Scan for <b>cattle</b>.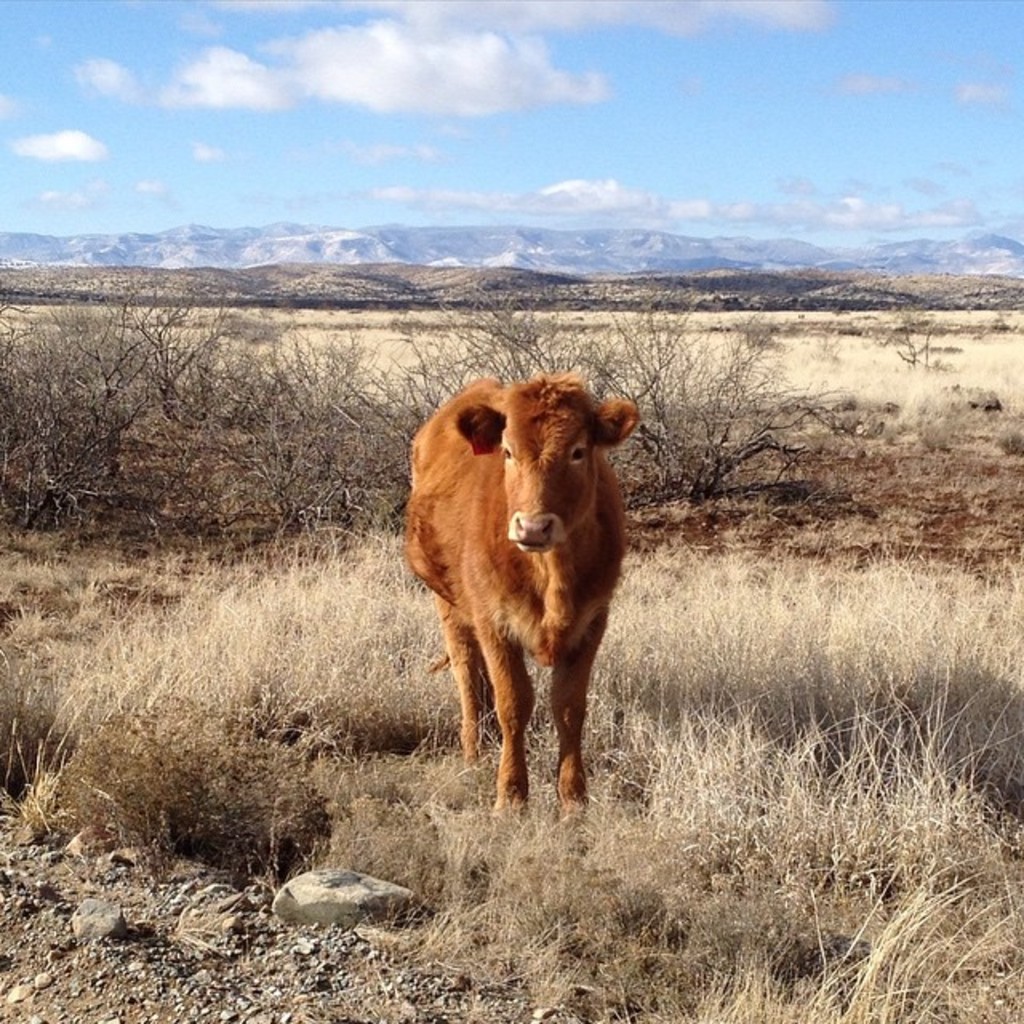
Scan result: BBox(402, 386, 634, 829).
